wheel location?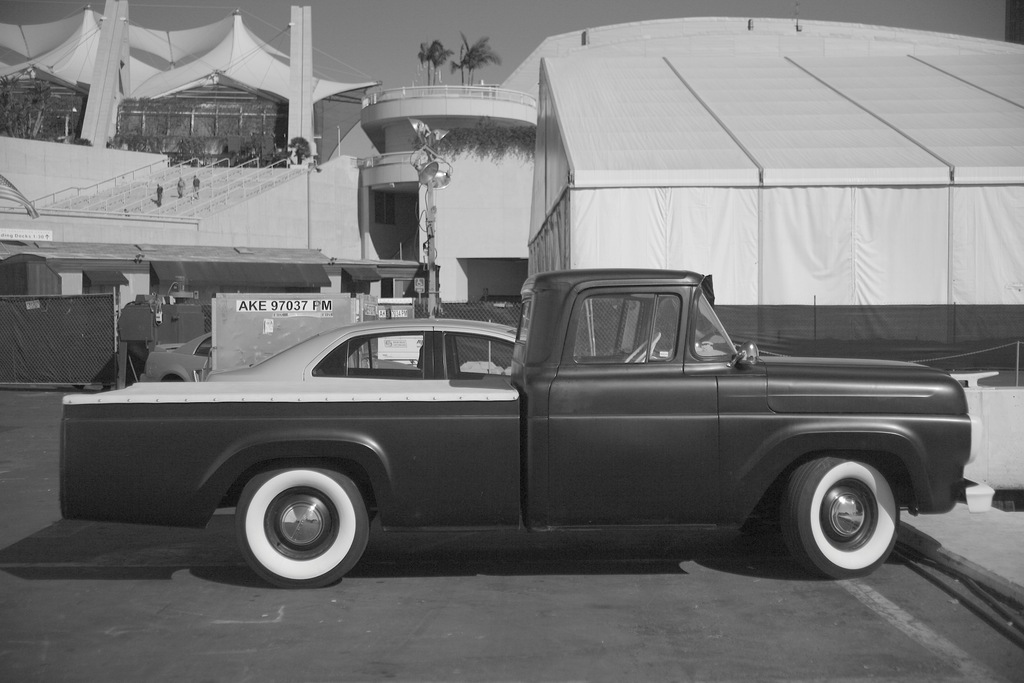
l=239, t=461, r=365, b=591
